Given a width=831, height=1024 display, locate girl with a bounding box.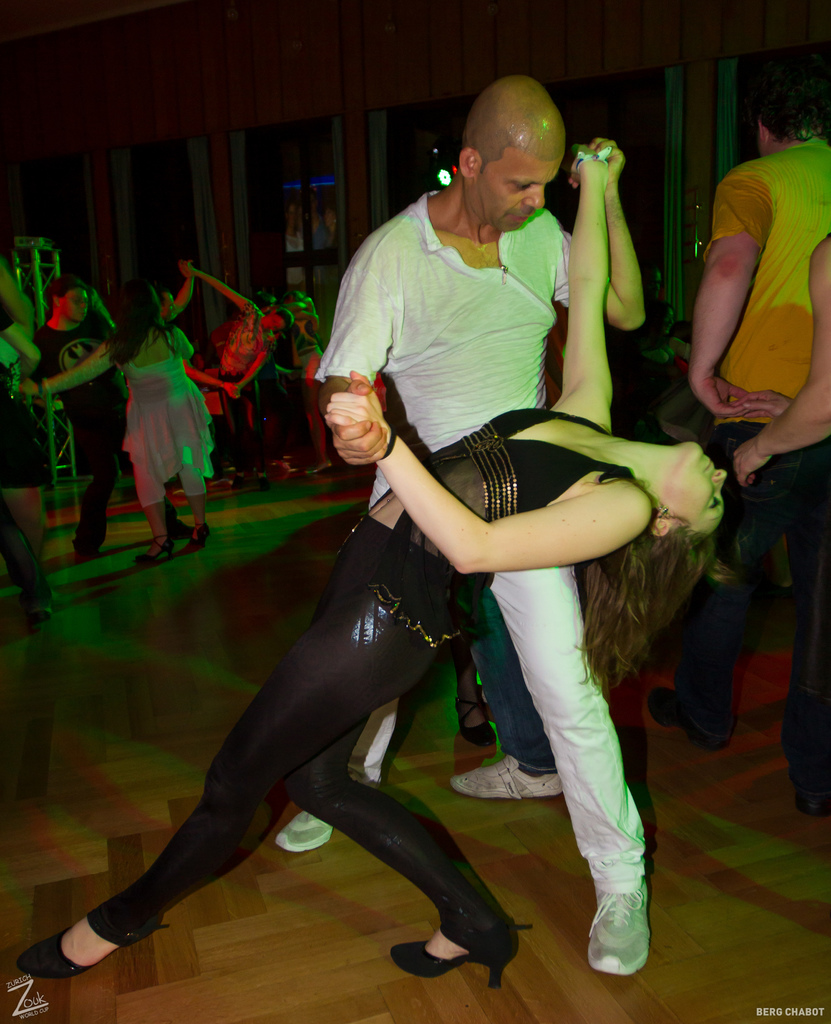
Located: [181, 264, 293, 492].
